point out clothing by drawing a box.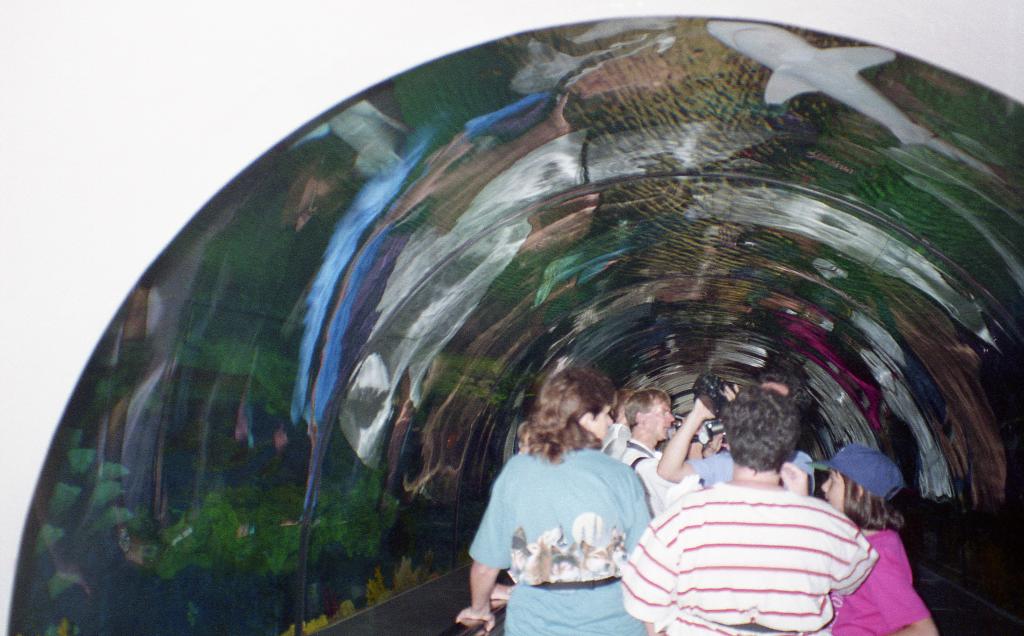
box=[477, 434, 659, 614].
